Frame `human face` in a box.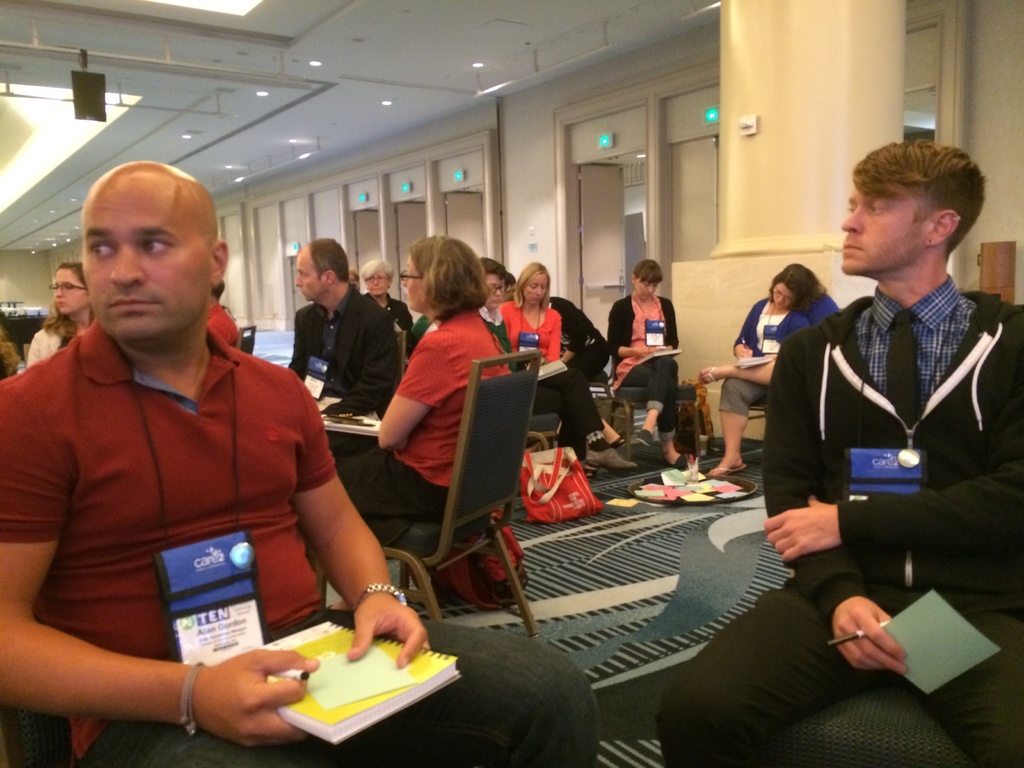
{"x1": 483, "y1": 274, "x2": 506, "y2": 309}.
